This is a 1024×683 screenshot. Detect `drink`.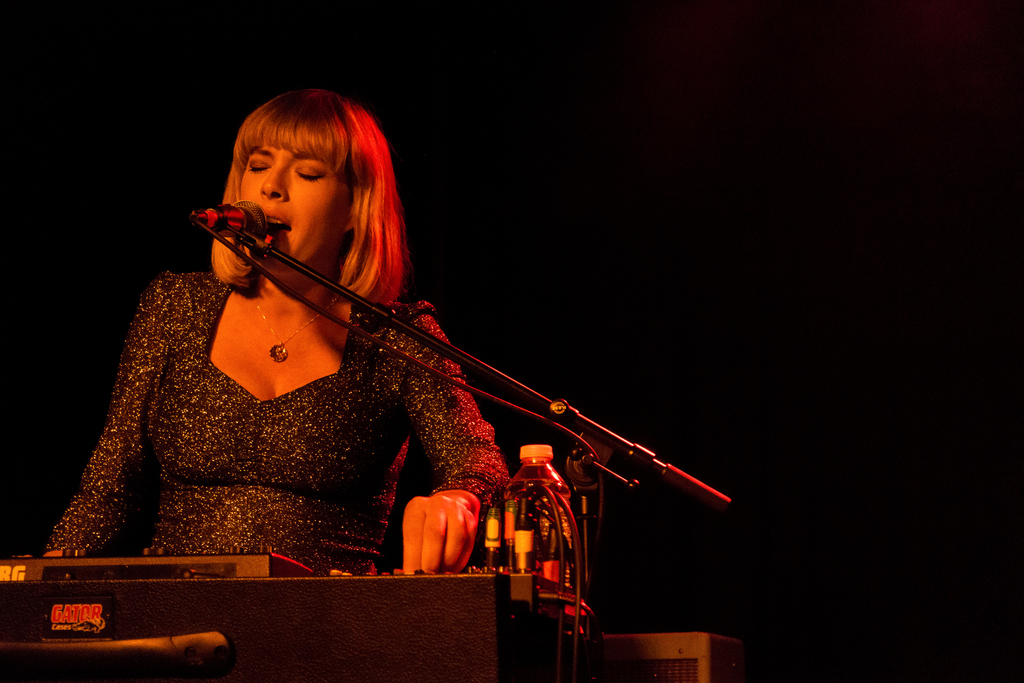
(502, 447, 560, 588).
